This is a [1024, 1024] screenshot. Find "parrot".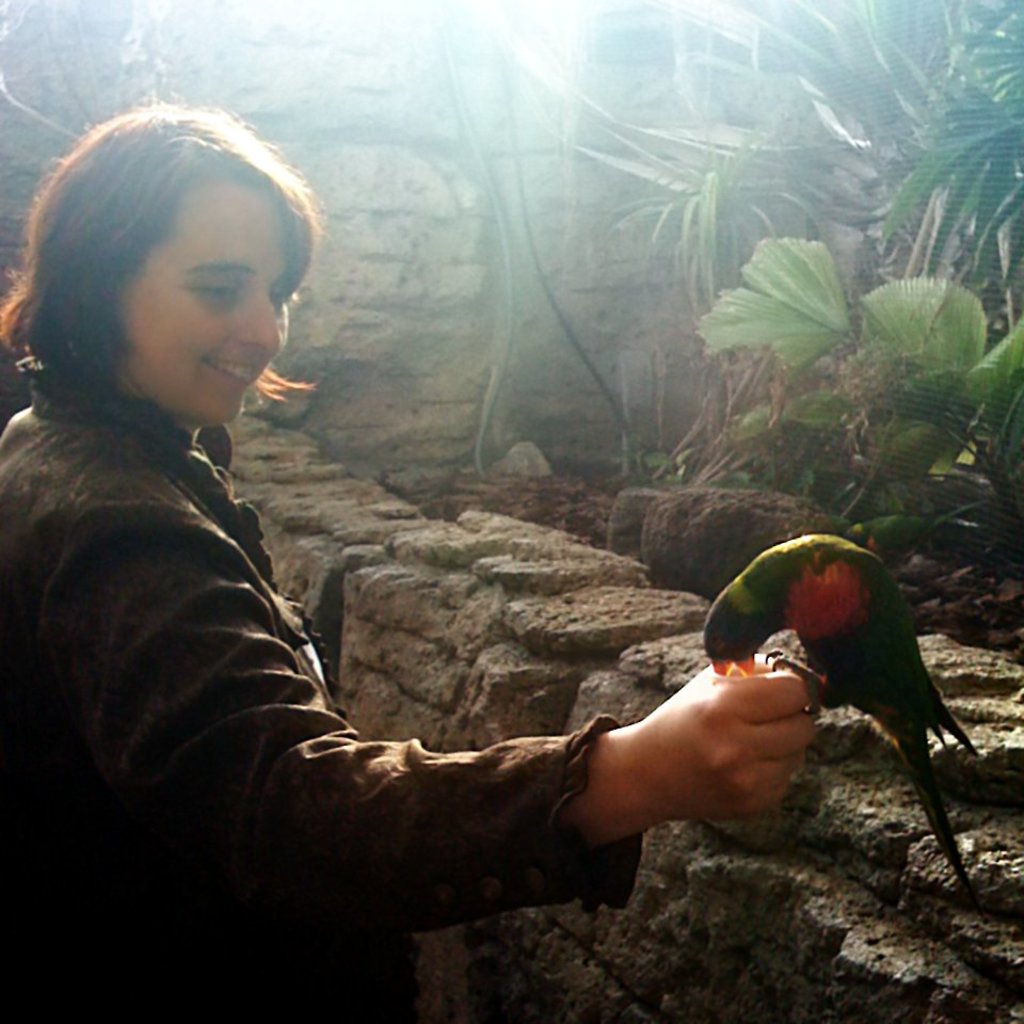
Bounding box: Rect(682, 537, 975, 882).
